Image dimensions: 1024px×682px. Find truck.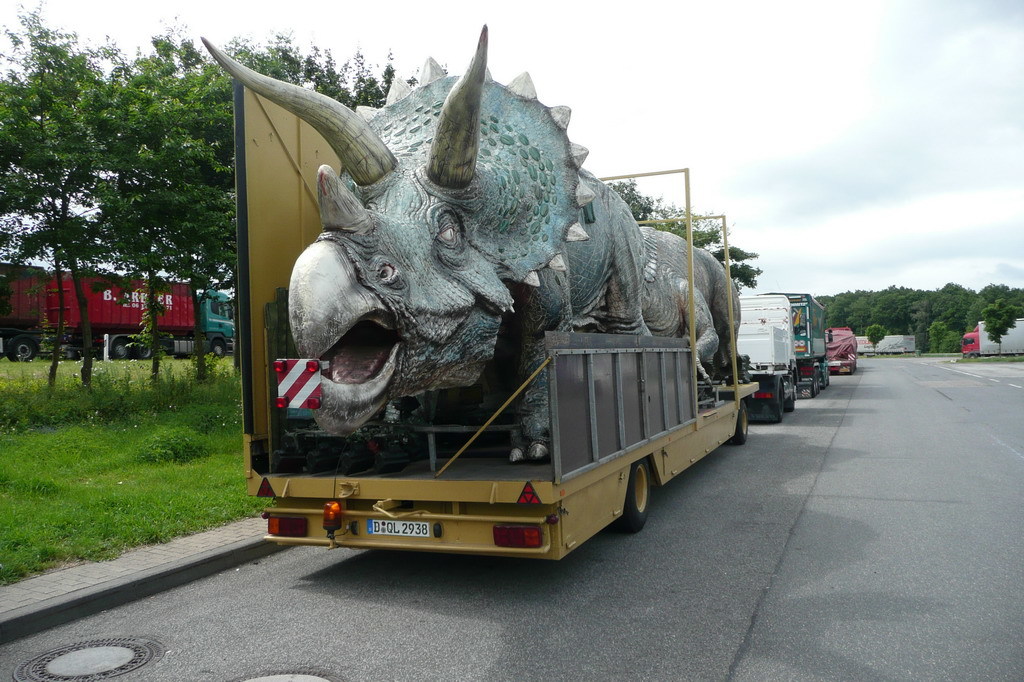
box(0, 263, 237, 363).
